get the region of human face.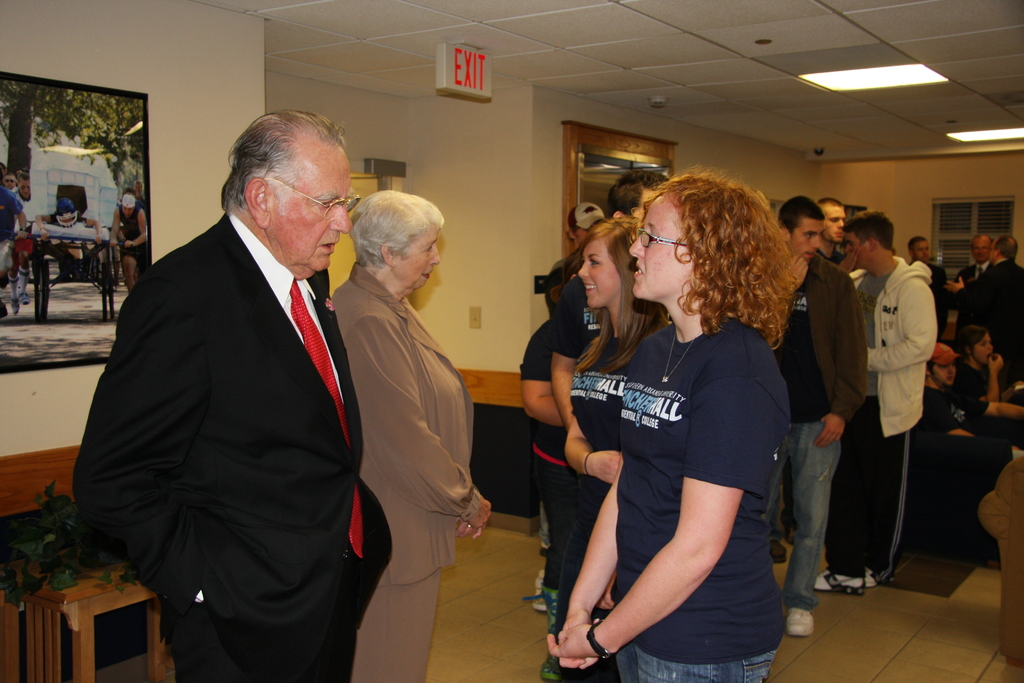
(x1=579, y1=238, x2=620, y2=308).
